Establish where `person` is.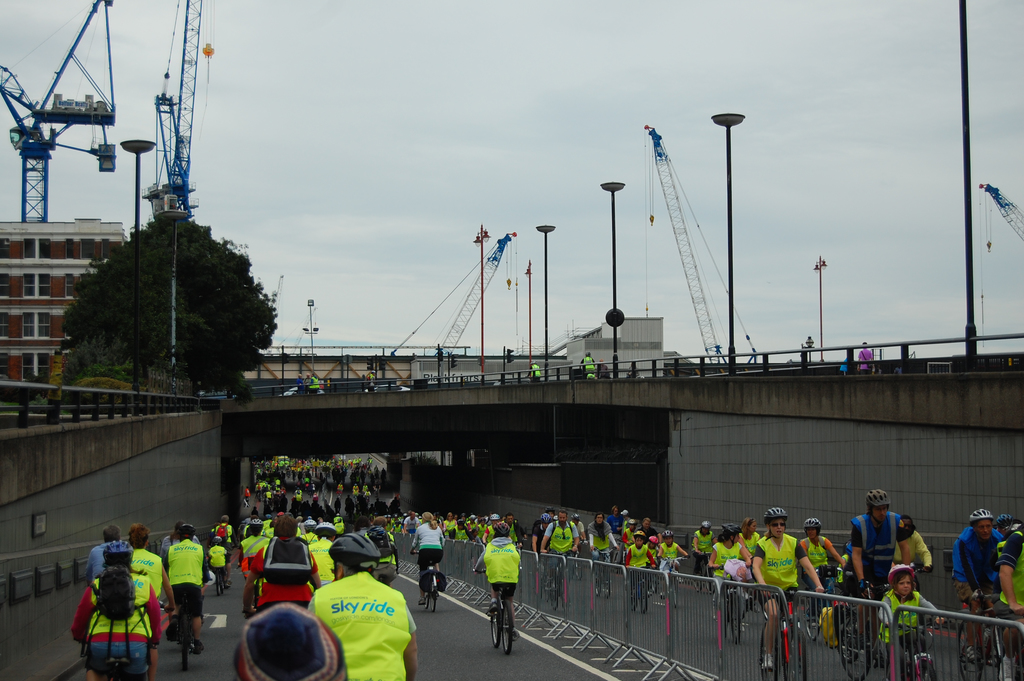
Established at {"x1": 237, "y1": 513, "x2": 270, "y2": 590}.
